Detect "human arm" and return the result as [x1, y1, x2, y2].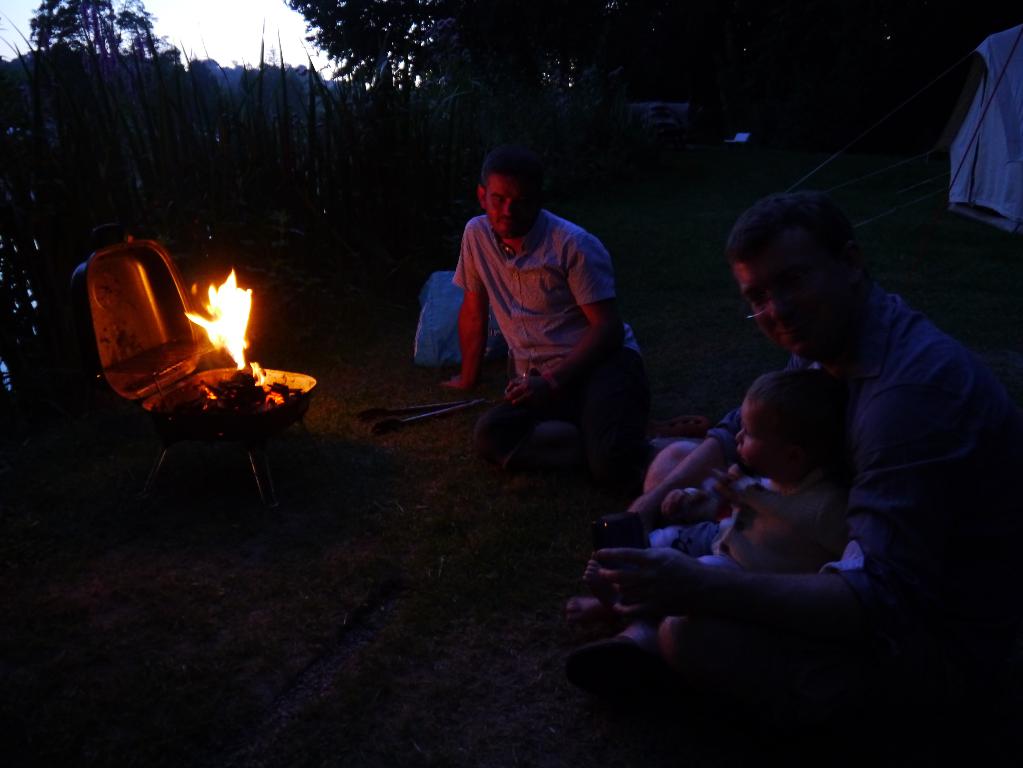
[508, 253, 621, 405].
